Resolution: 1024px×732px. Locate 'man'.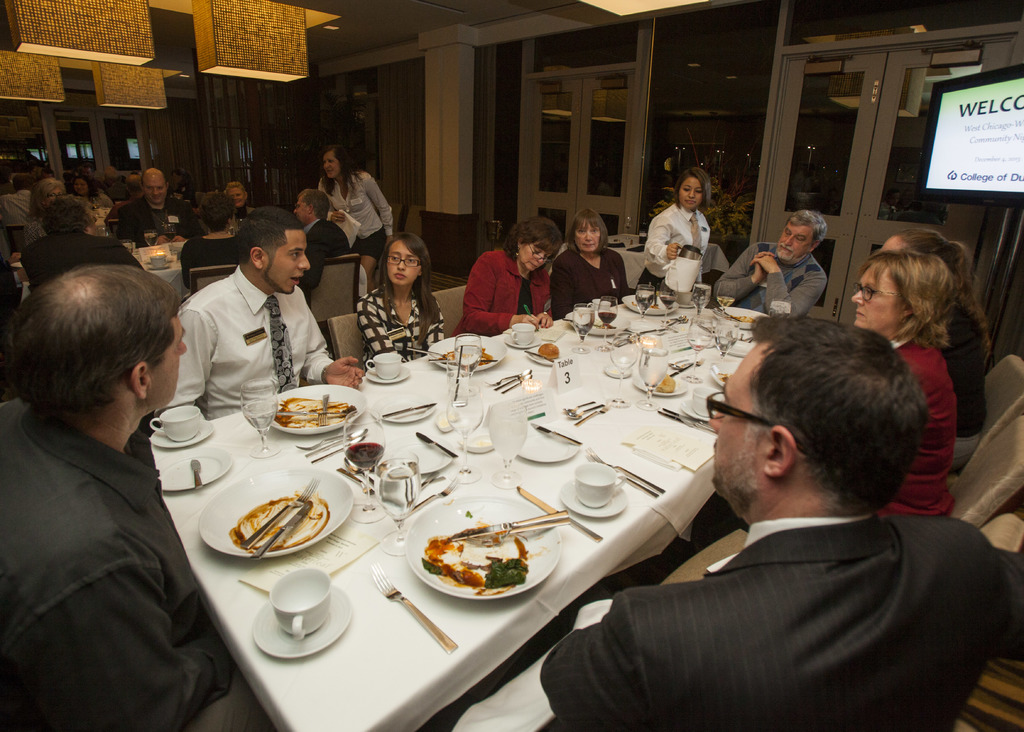
rect(710, 209, 826, 318).
